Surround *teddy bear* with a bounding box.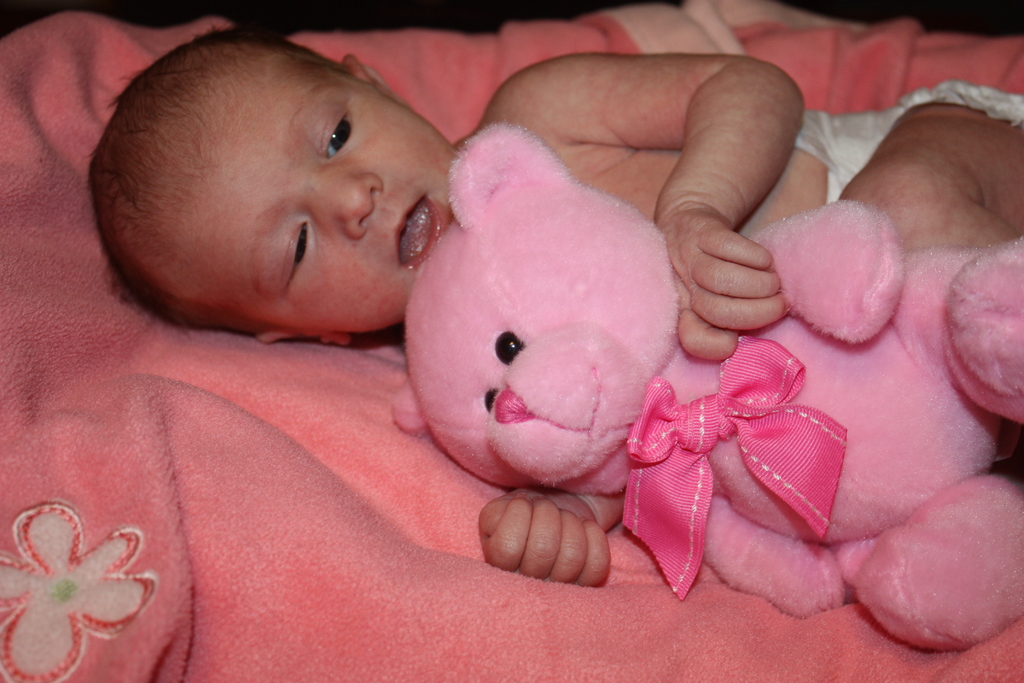
(x1=390, y1=122, x2=1023, y2=645).
